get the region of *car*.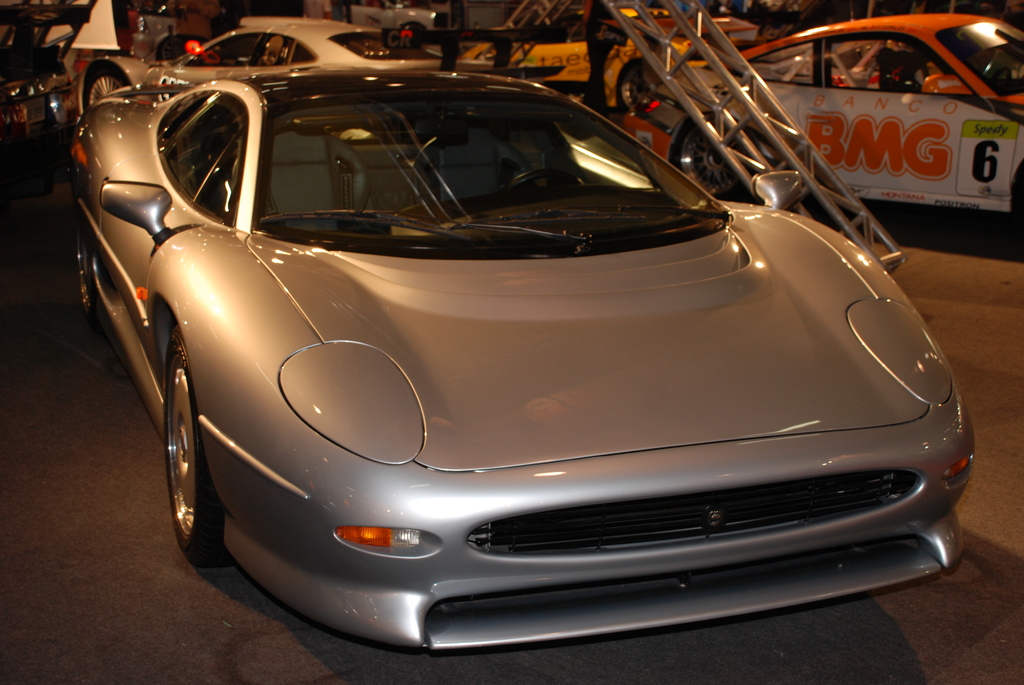
pyautogui.locateOnScreen(48, 21, 440, 112).
